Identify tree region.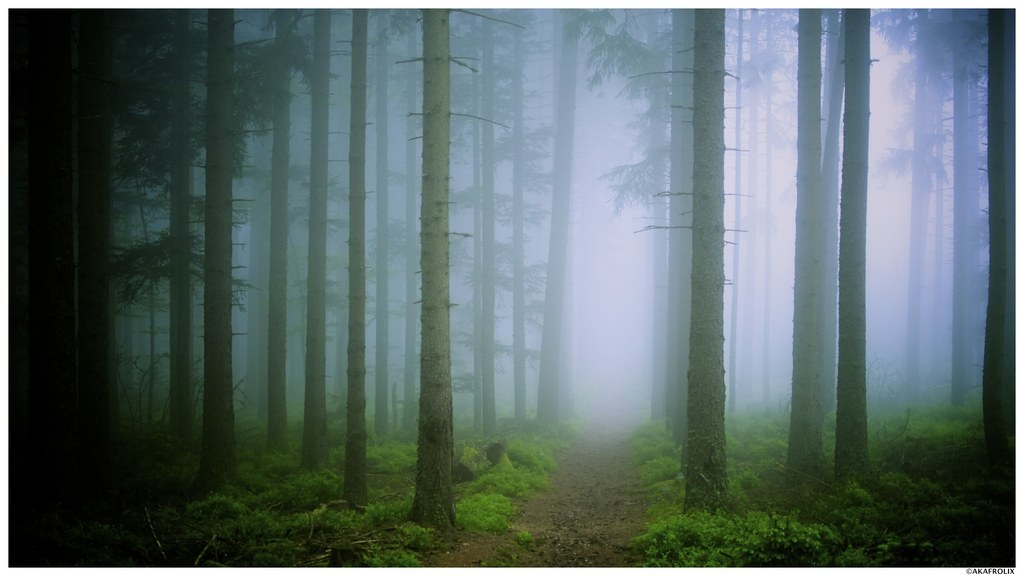
Region: locate(233, 0, 317, 456).
